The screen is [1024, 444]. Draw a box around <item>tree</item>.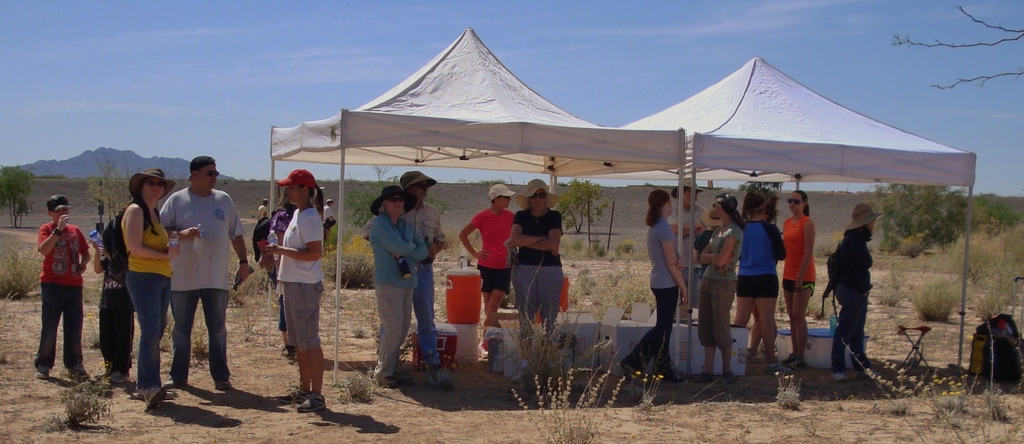
[x1=91, y1=154, x2=145, y2=227].
